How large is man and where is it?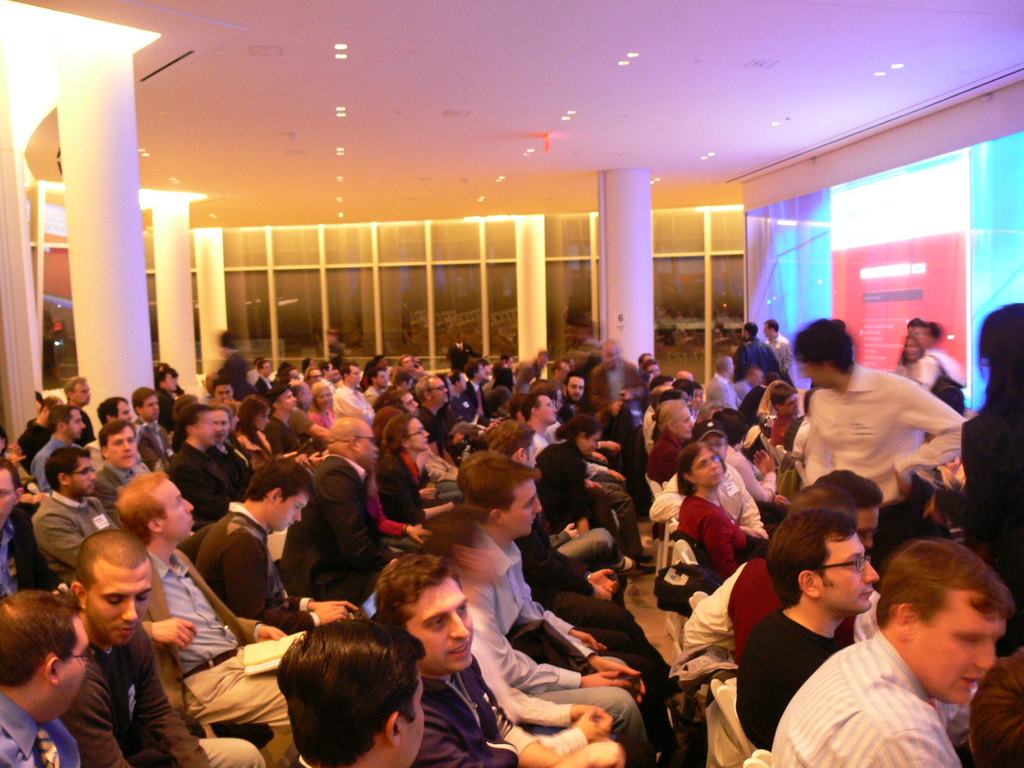
Bounding box: Rect(484, 417, 685, 711).
